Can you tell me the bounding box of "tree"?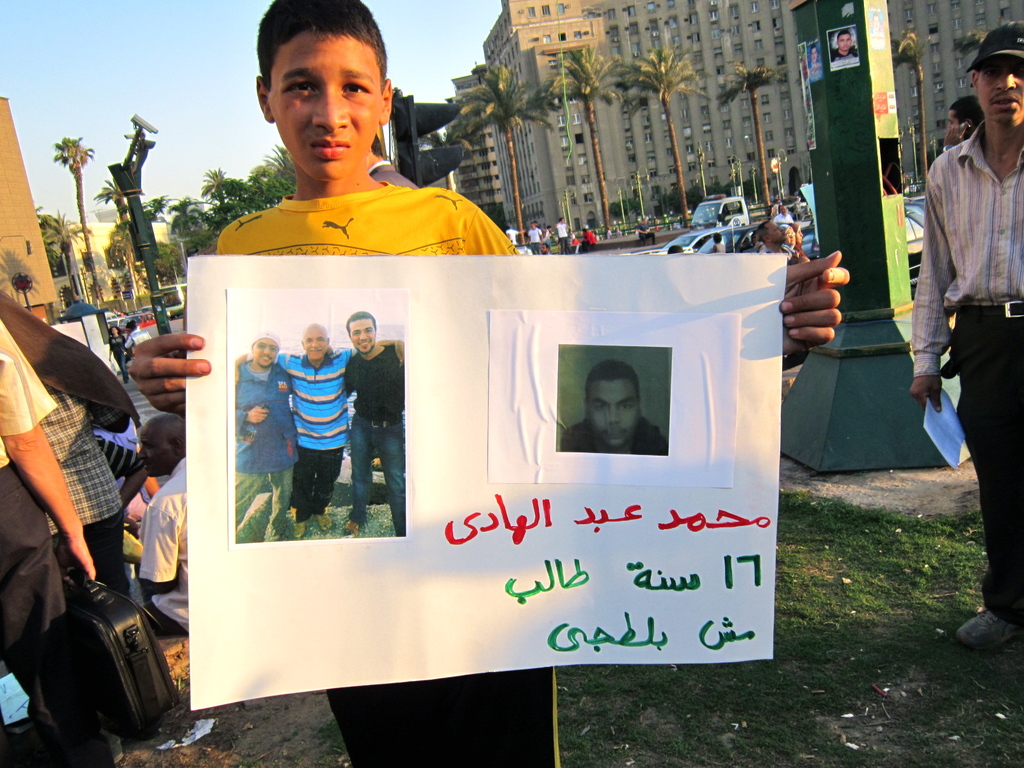
bbox=(49, 129, 103, 304).
